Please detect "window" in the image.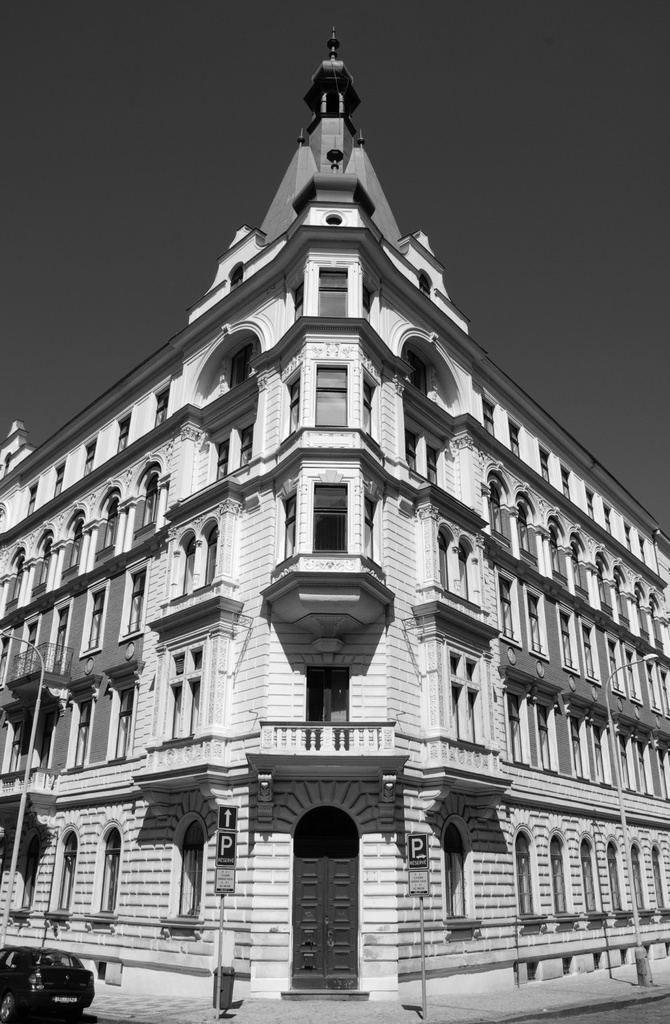
pyautogui.locateOnScreen(310, 481, 348, 552).
